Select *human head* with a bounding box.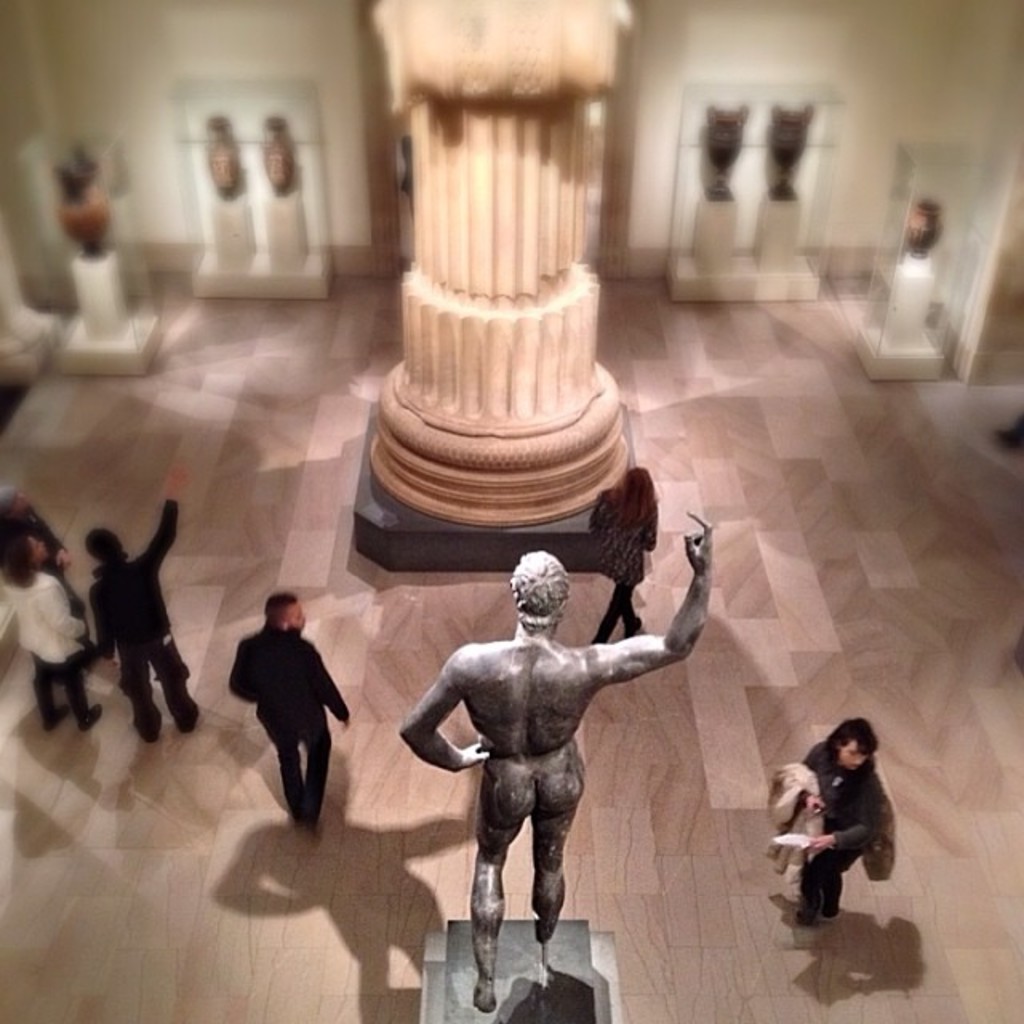
Rect(510, 547, 565, 629).
